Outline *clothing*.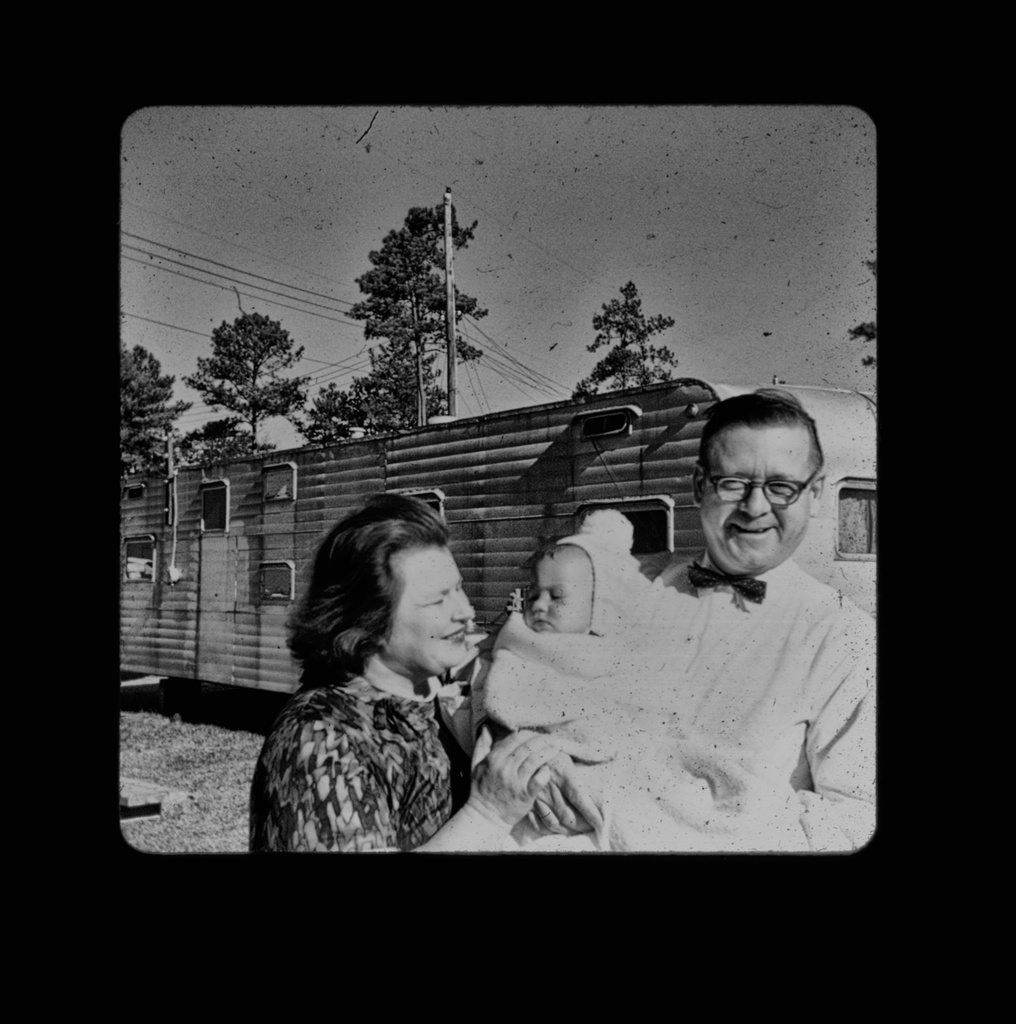
Outline: left=239, top=694, right=468, bottom=854.
